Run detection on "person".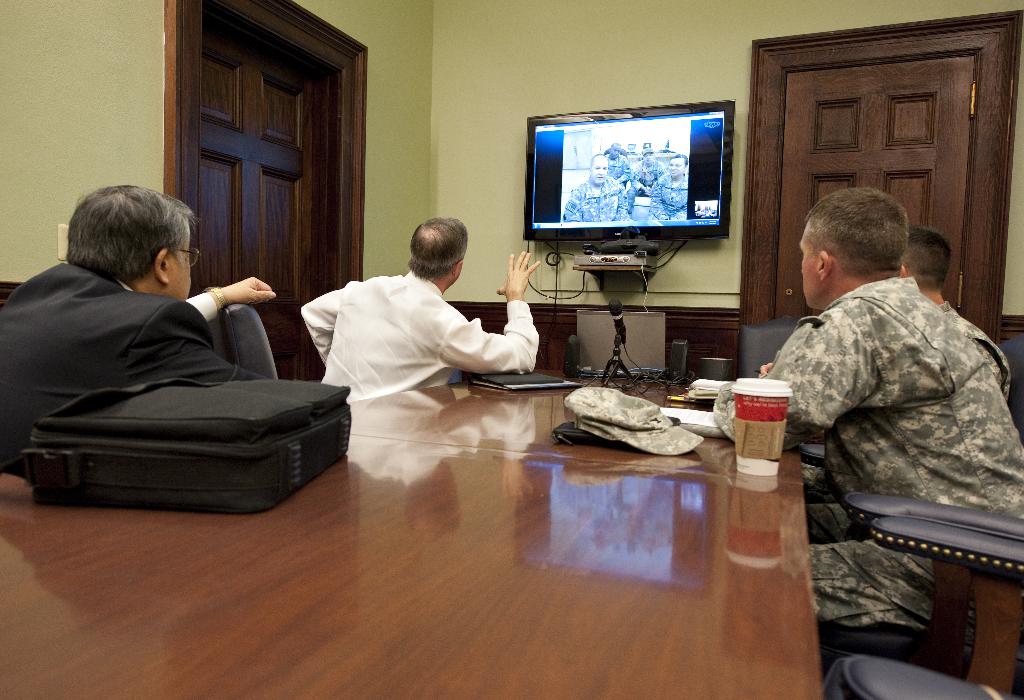
Result: [561,155,624,221].
